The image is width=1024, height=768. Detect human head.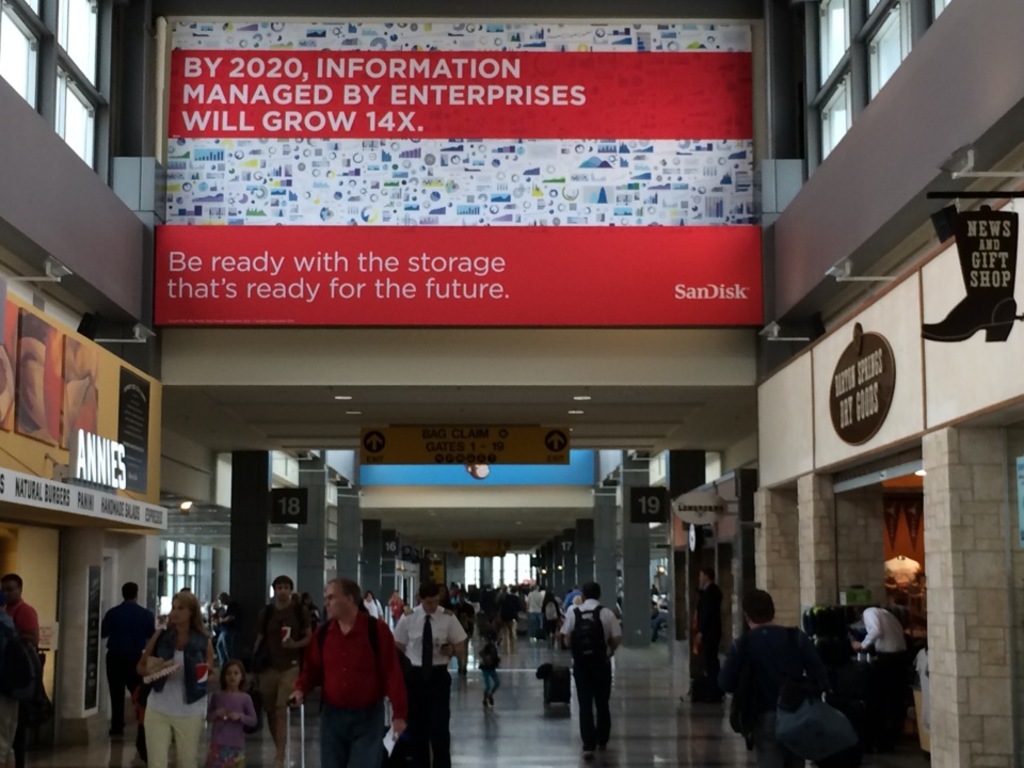
Detection: Rect(2, 589, 18, 621).
